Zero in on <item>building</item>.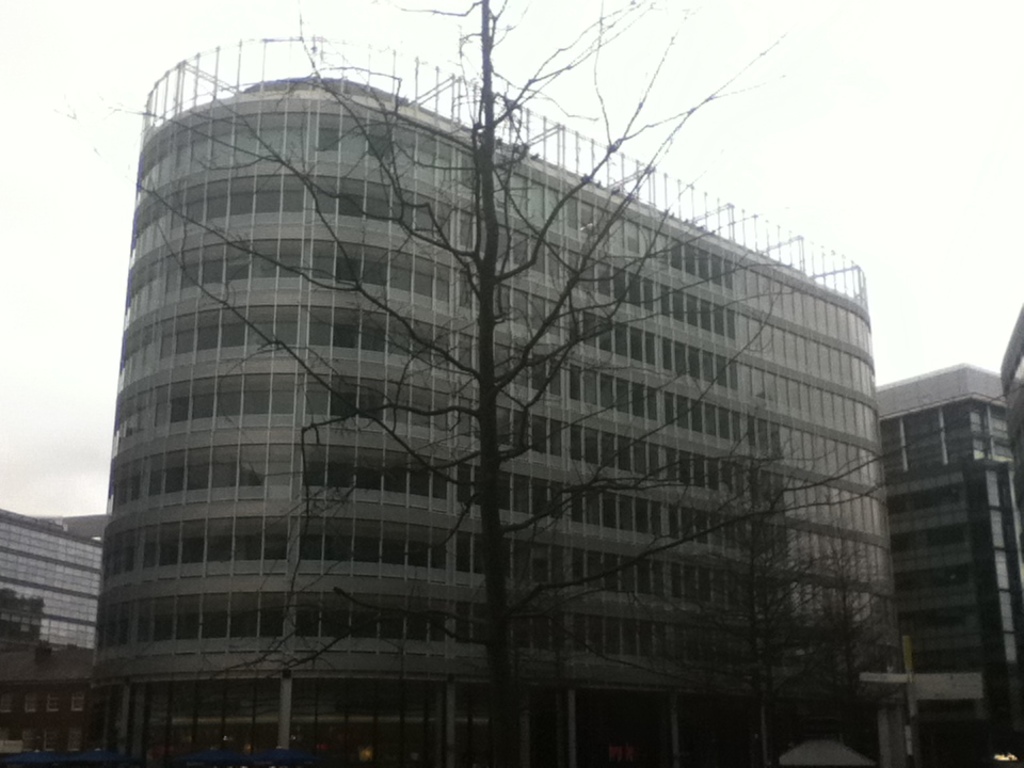
Zeroed in: crop(0, 511, 111, 644).
